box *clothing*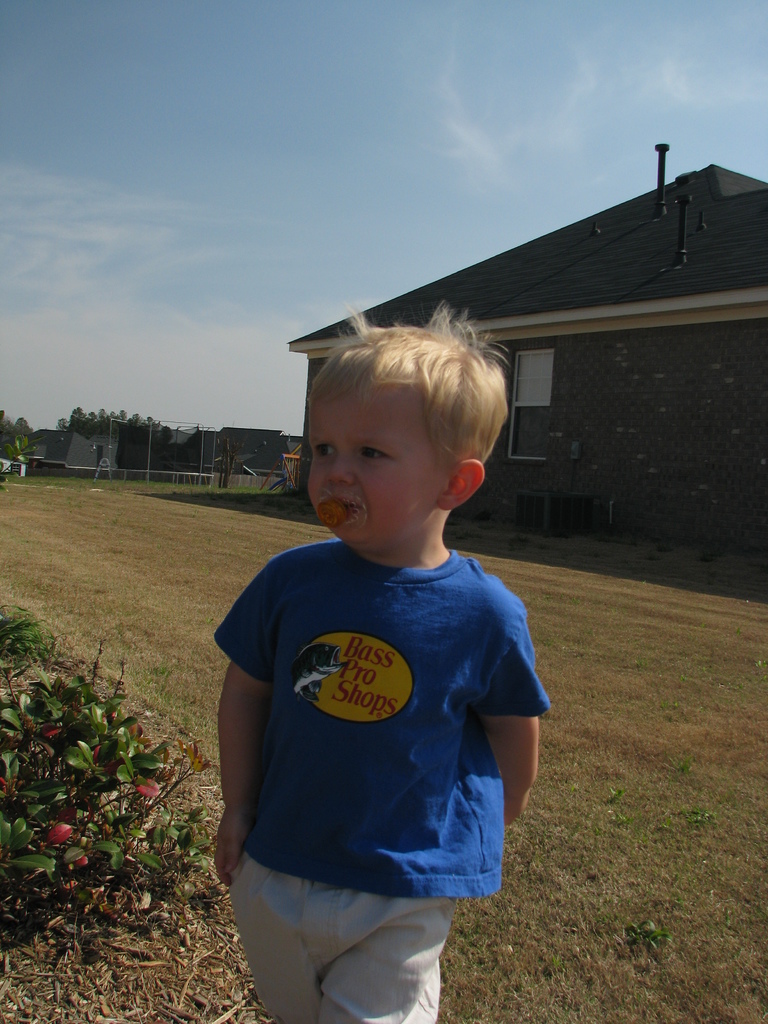
crop(196, 531, 549, 1023)
